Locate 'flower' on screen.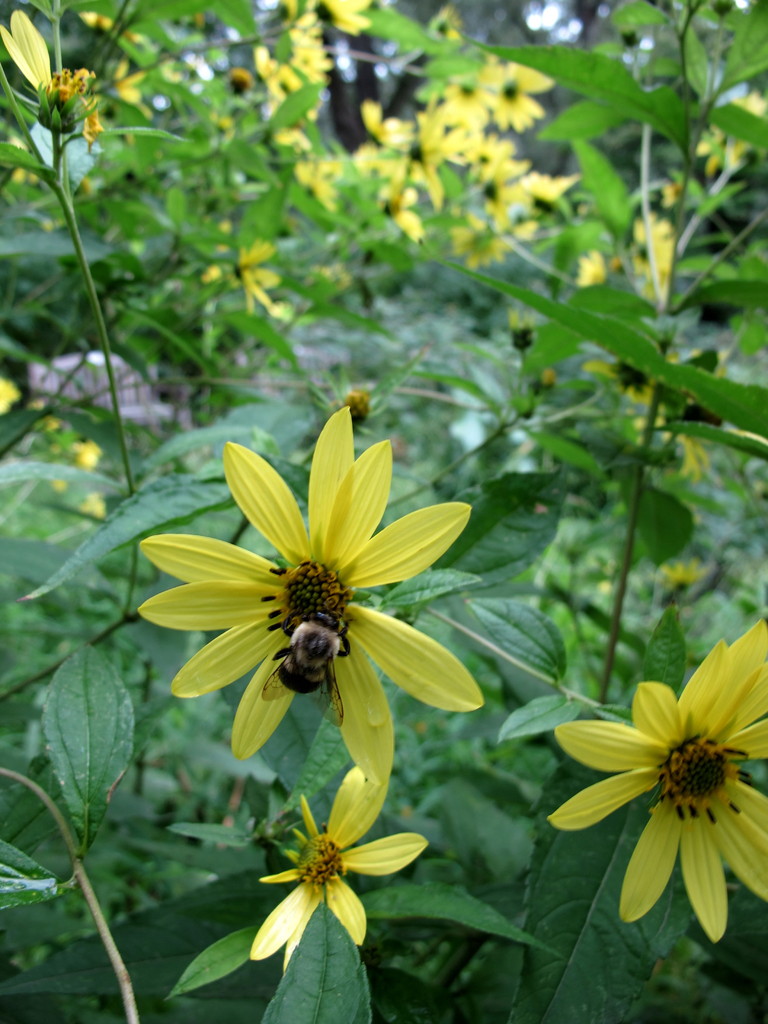
On screen at region(641, 412, 704, 473).
